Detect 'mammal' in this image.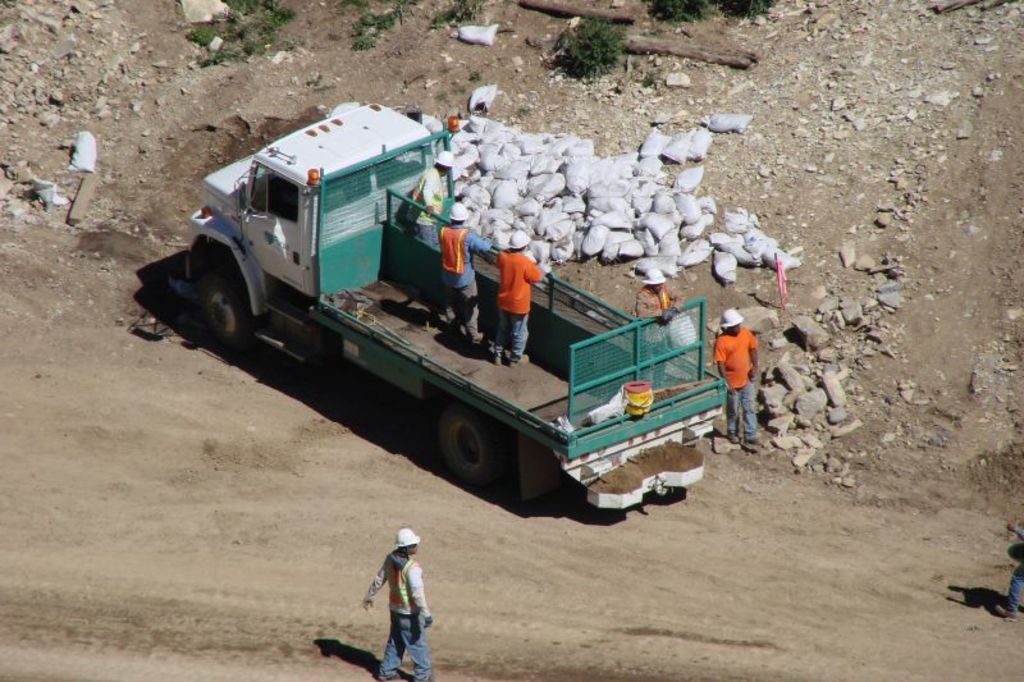
Detection: region(364, 526, 435, 681).
